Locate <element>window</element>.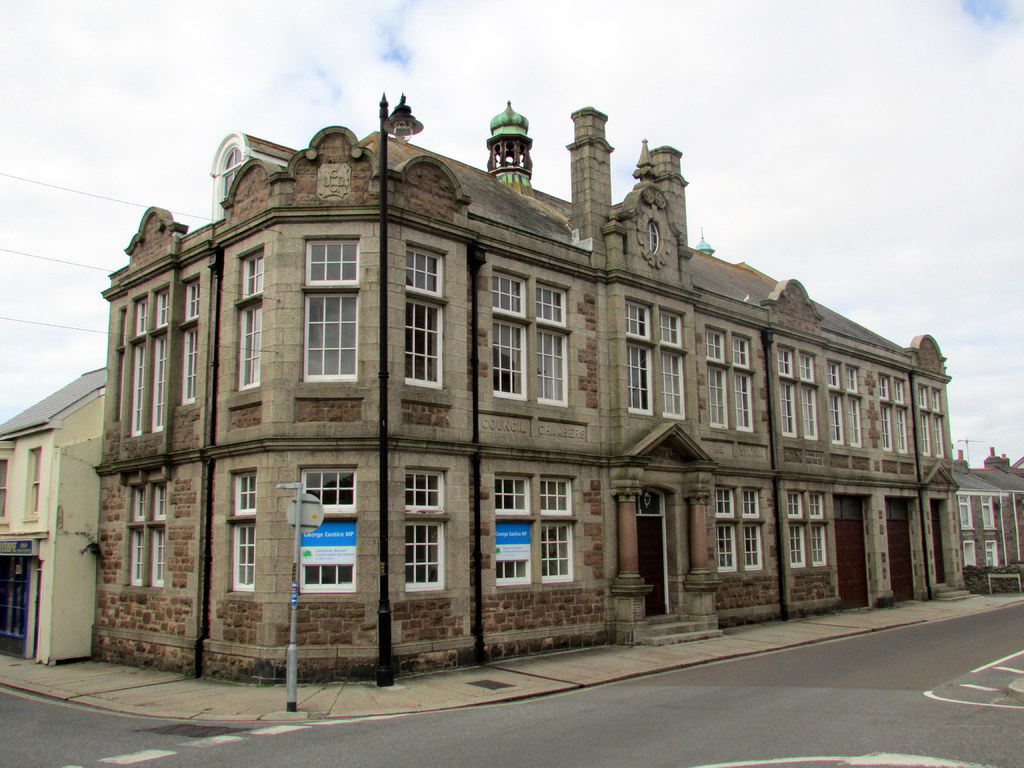
Bounding box: (398, 472, 447, 590).
